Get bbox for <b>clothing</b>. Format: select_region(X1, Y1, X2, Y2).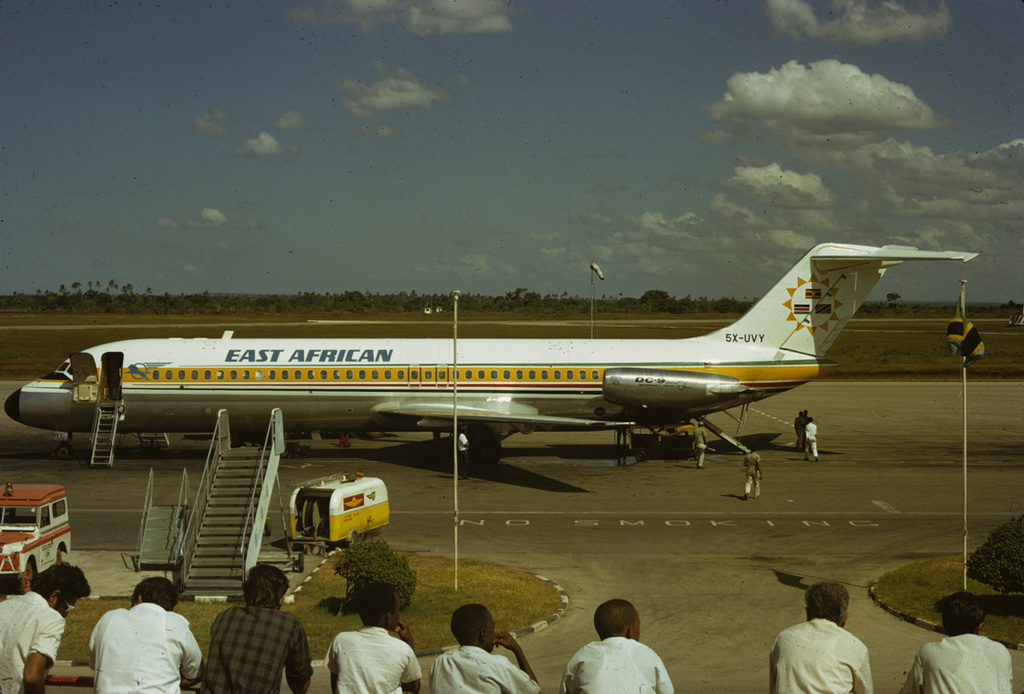
select_region(775, 610, 893, 693).
